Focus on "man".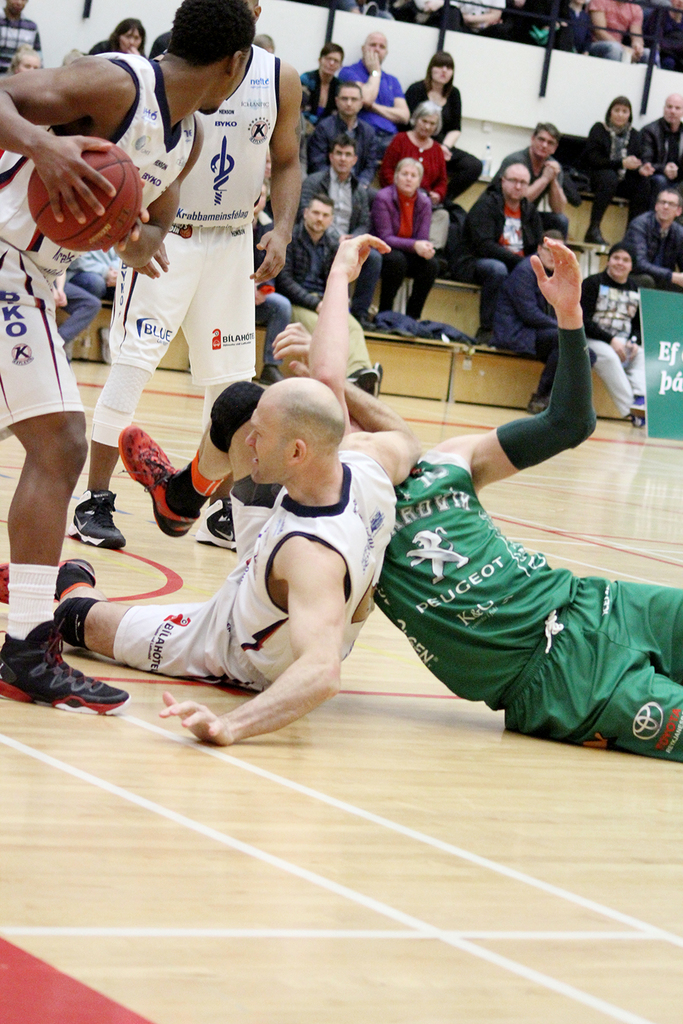
Focused at 297,137,369,331.
